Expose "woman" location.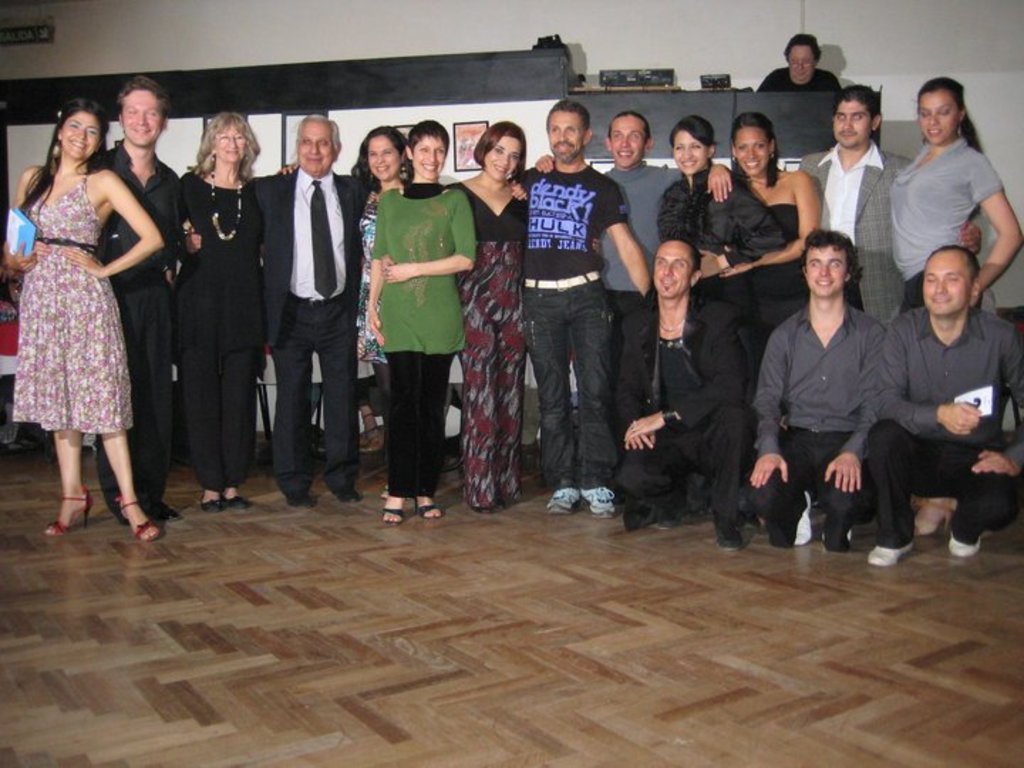
Exposed at <box>367,118,481,526</box>.
